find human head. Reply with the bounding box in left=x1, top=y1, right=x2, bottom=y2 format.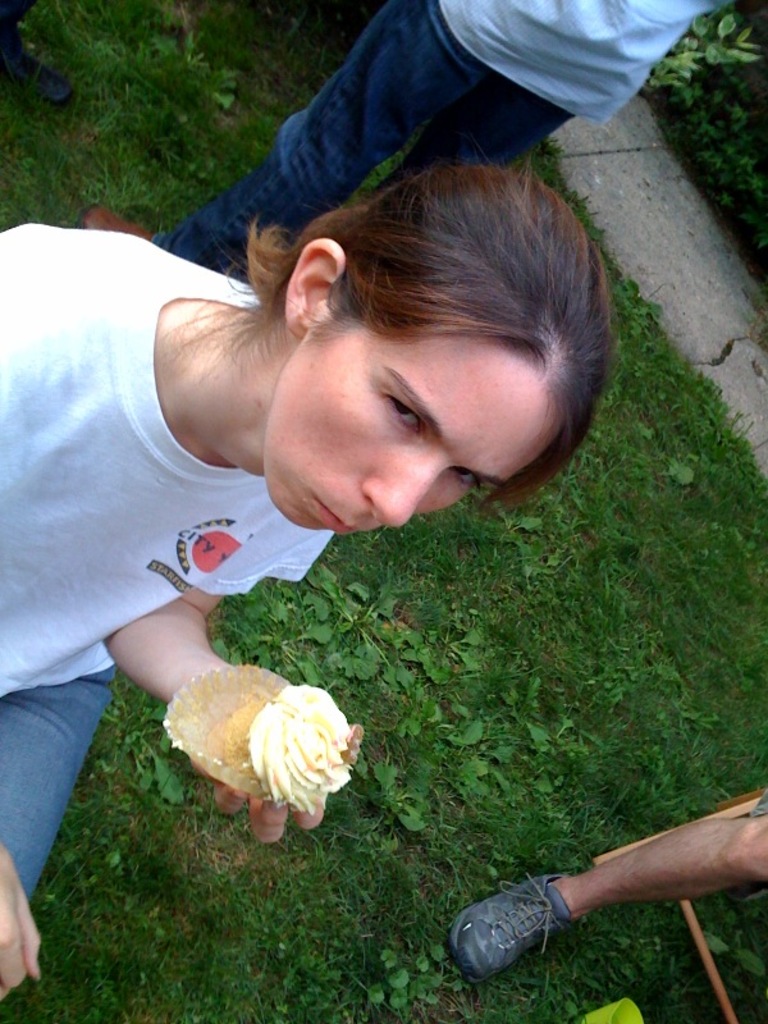
left=266, top=150, right=616, bottom=525.
